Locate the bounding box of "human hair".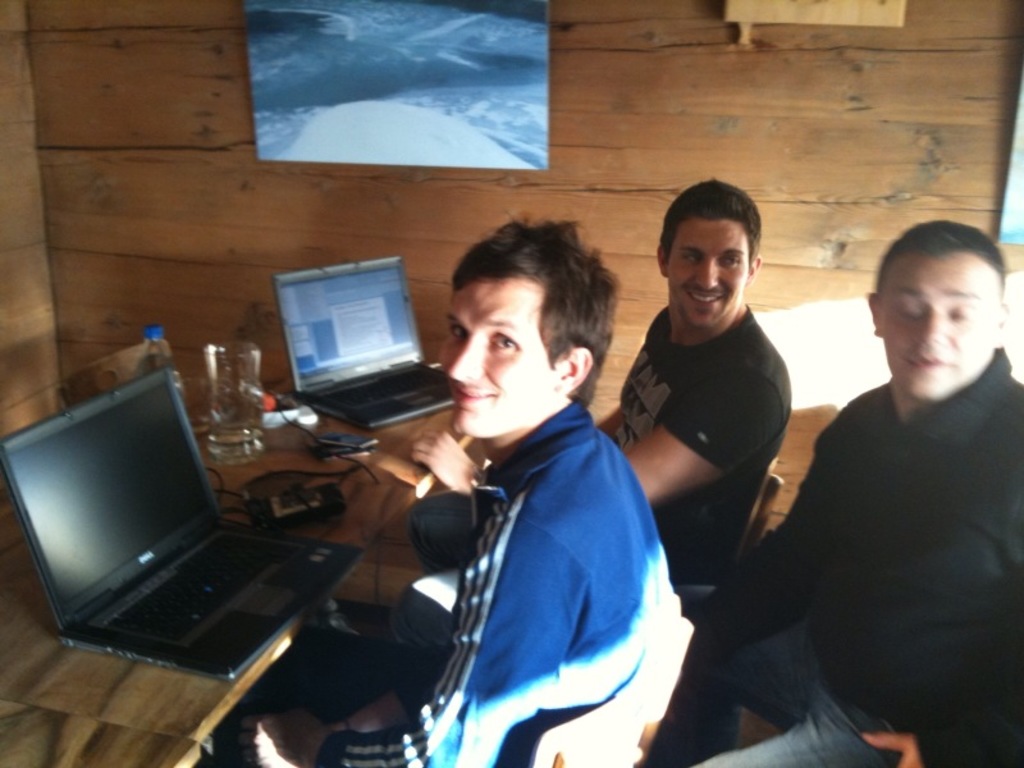
Bounding box: left=453, top=212, right=620, bottom=410.
